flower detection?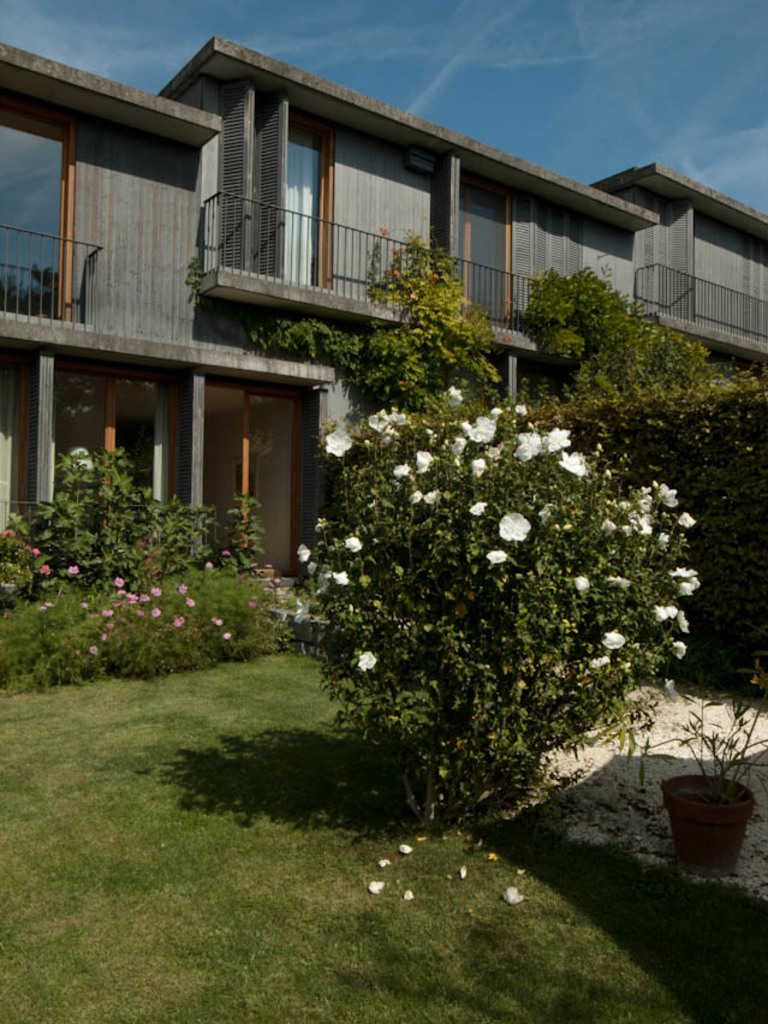
450, 434, 465, 456
